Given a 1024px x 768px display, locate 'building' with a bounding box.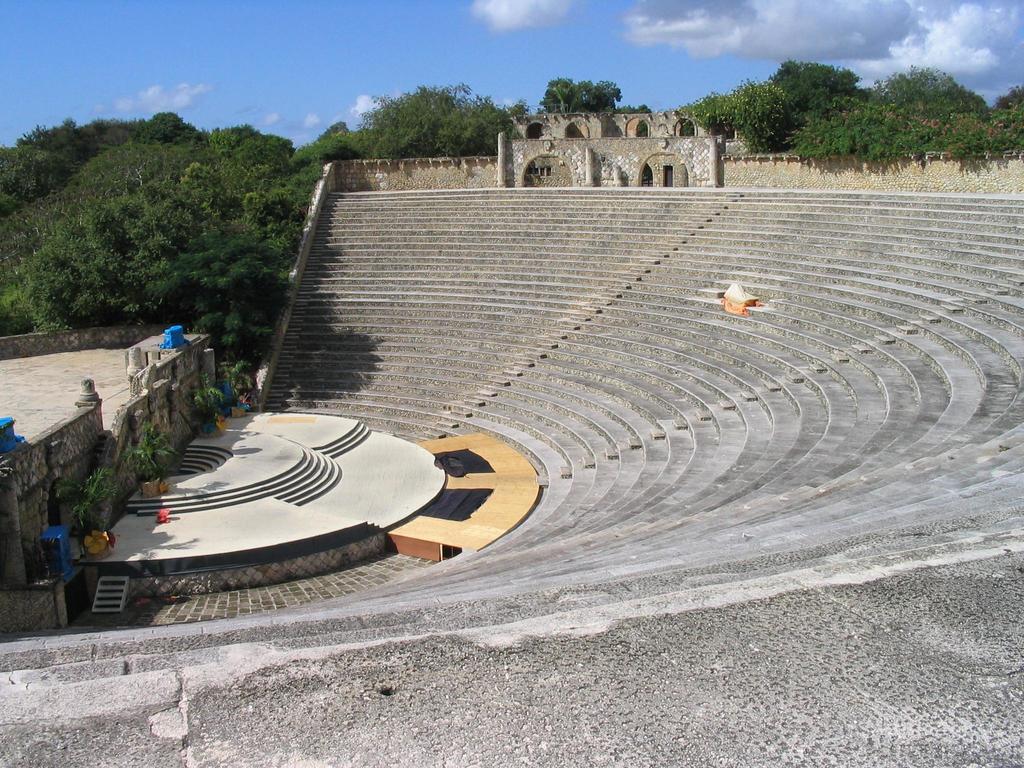
Located: box(507, 113, 714, 191).
